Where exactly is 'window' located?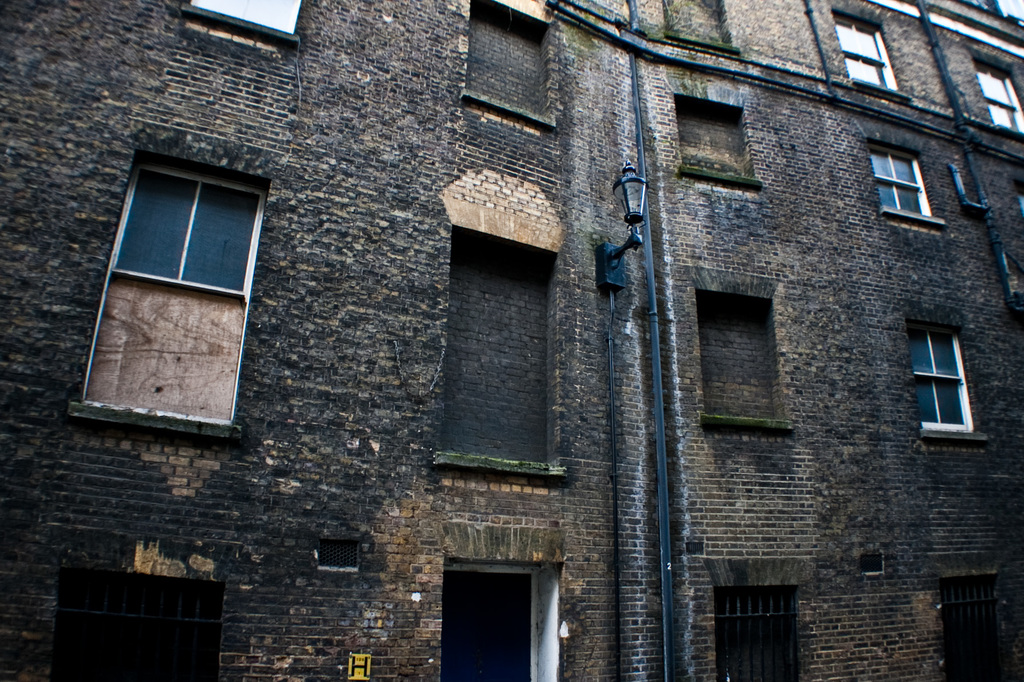
Its bounding box is <bbox>175, 0, 305, 44</bbox>.
